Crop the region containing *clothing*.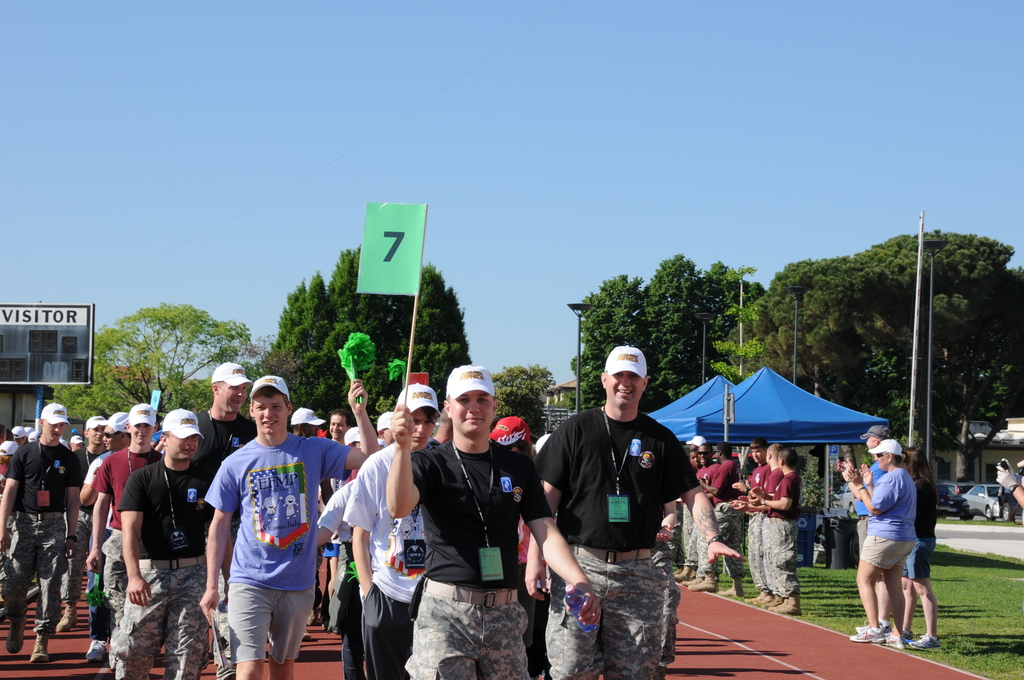
Crop region: bbox=(861, 466, 920, 575).
